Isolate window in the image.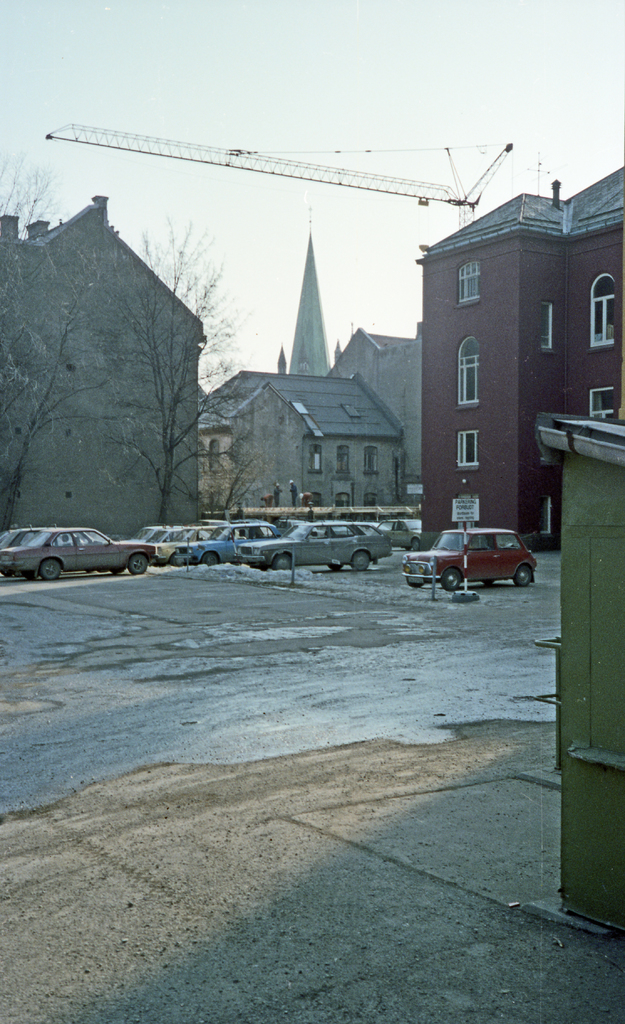
Isolated region: bbox(312, 449, 328, 473).
